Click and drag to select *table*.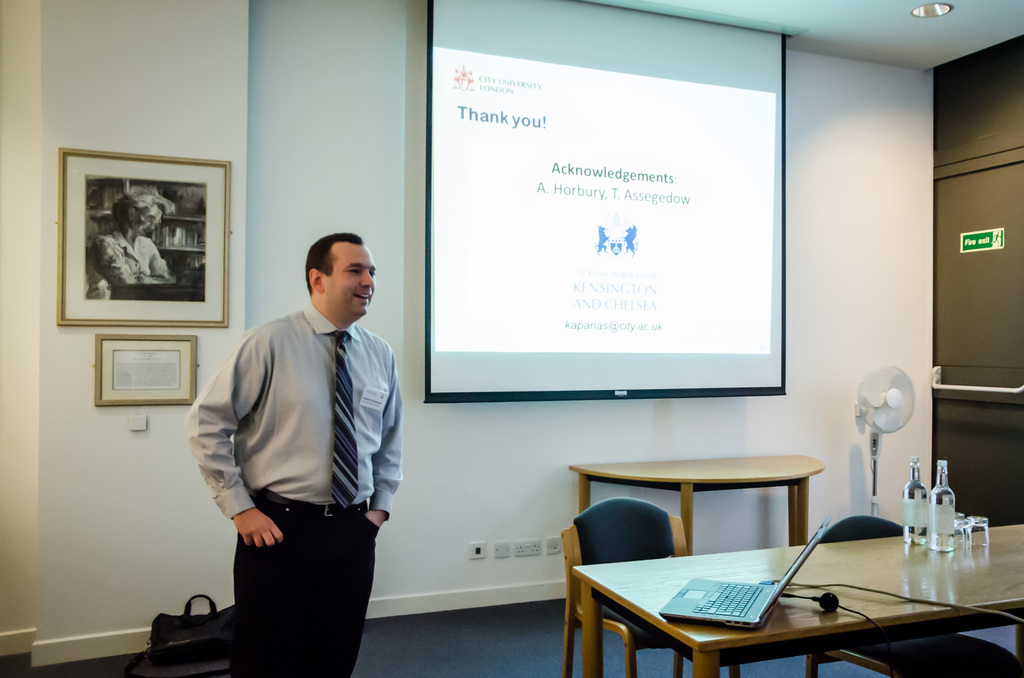
Selection: select_region(566, 457, 817, 557).
